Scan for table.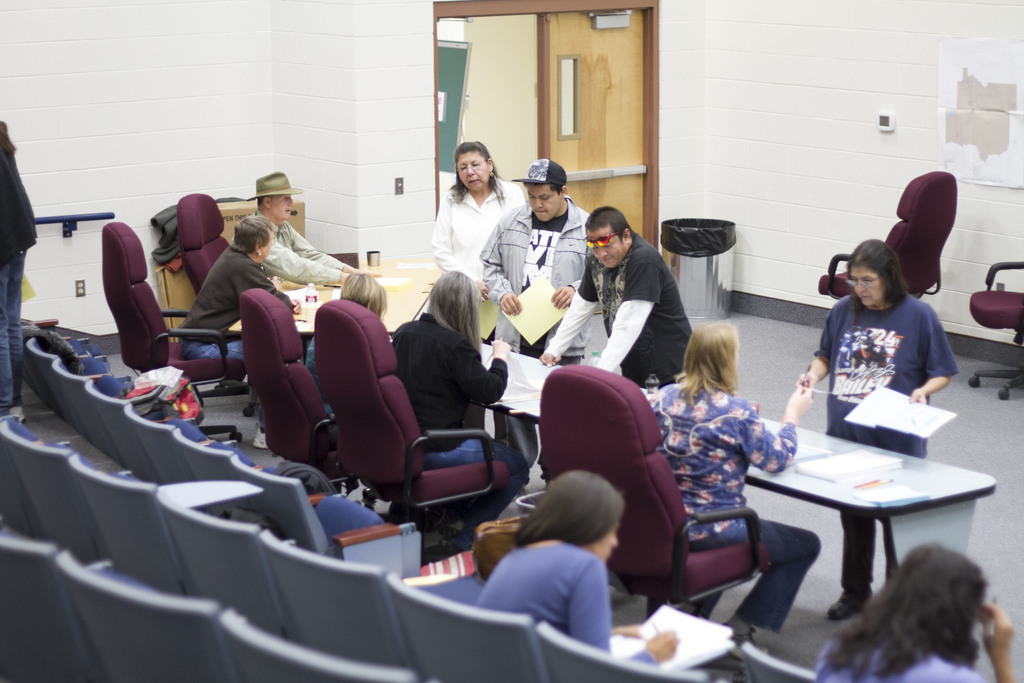
Scan result: Rect(494, 374, 1015, 645).
